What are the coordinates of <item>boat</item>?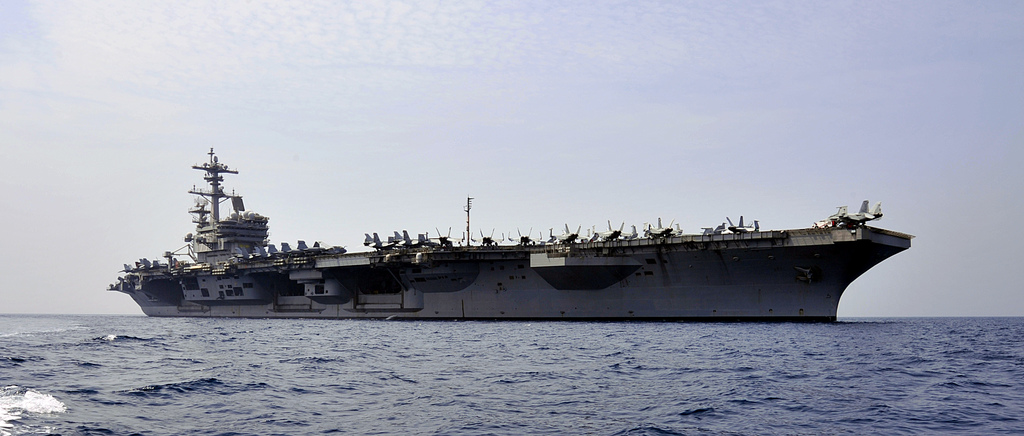
(left=113, top=146, right=916, bottom=303).
